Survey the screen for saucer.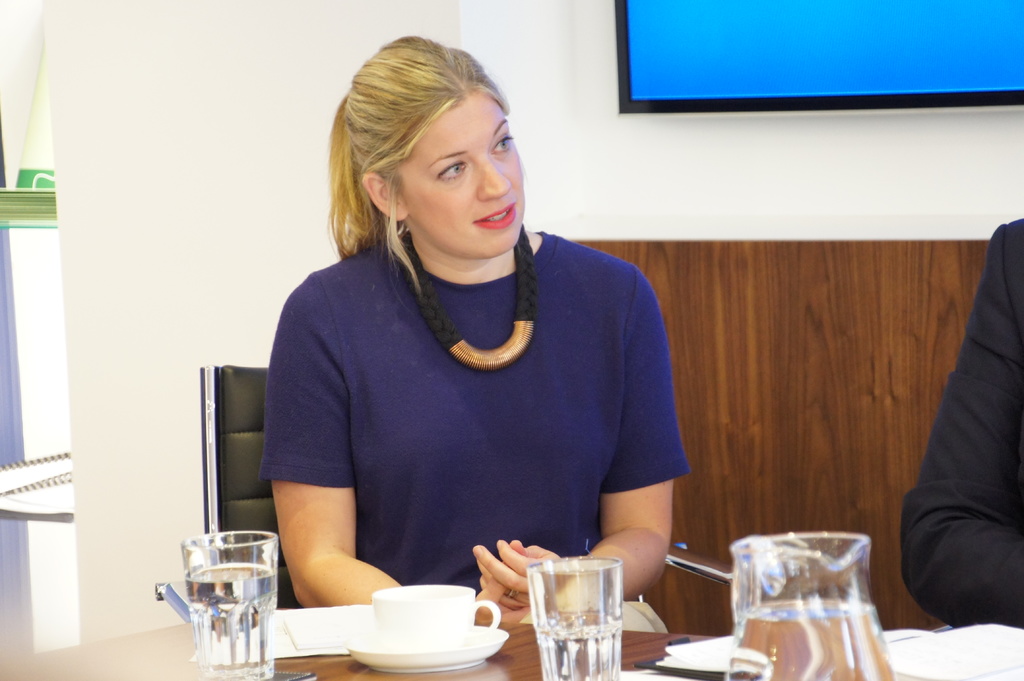
Survey found: 340/620/505/673.
